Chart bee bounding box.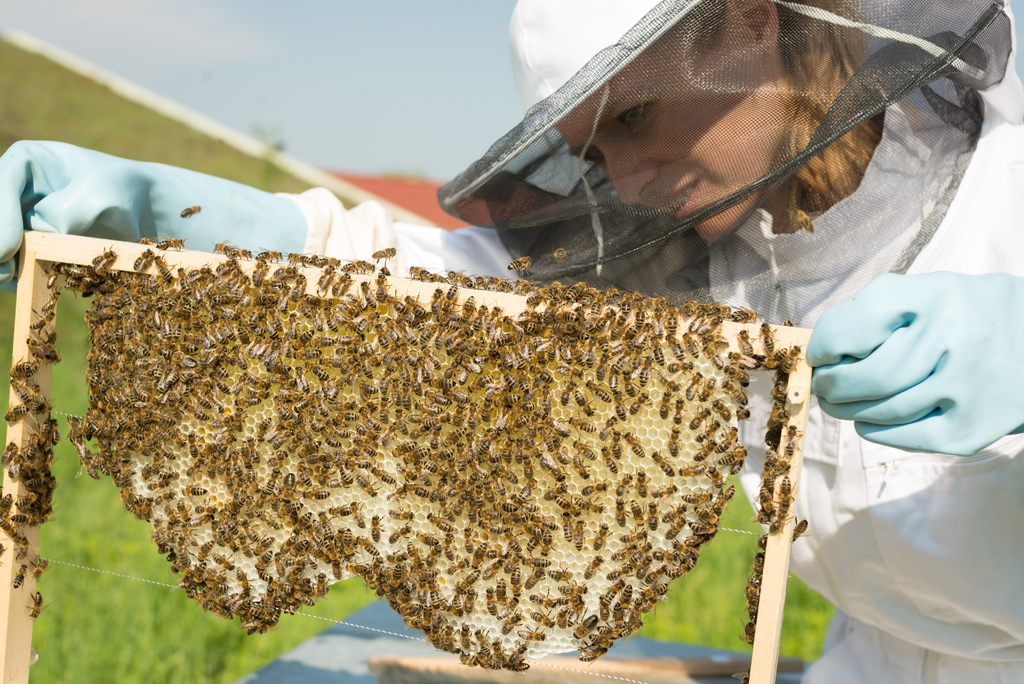
Charted: 671:539:699:557.
